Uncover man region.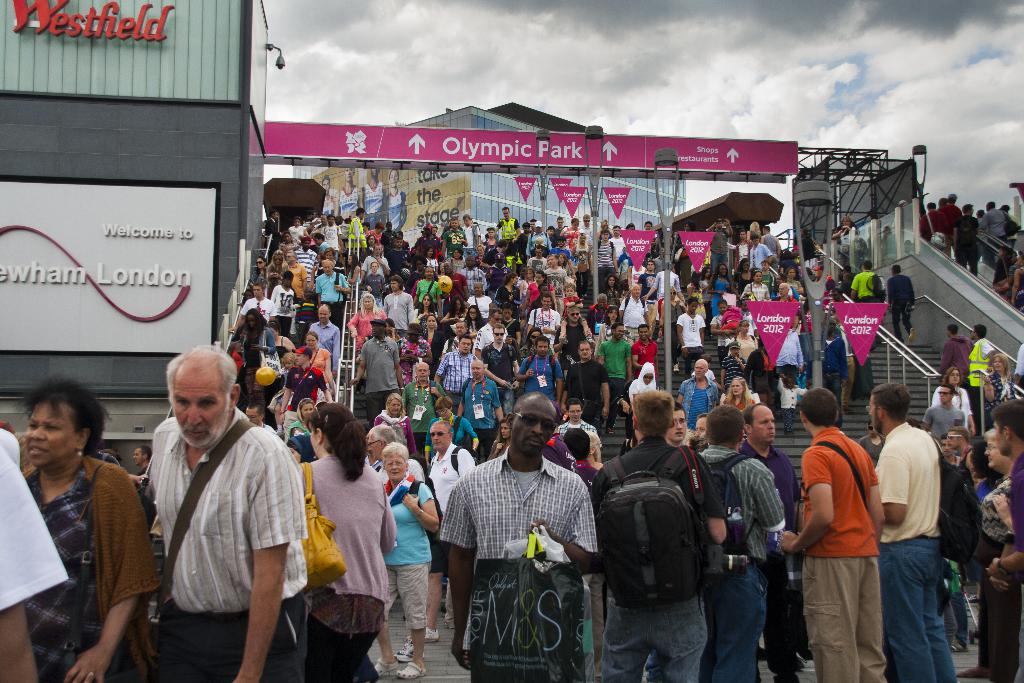
Uncovered: left=228, top=281, right=276, bottom=336.
